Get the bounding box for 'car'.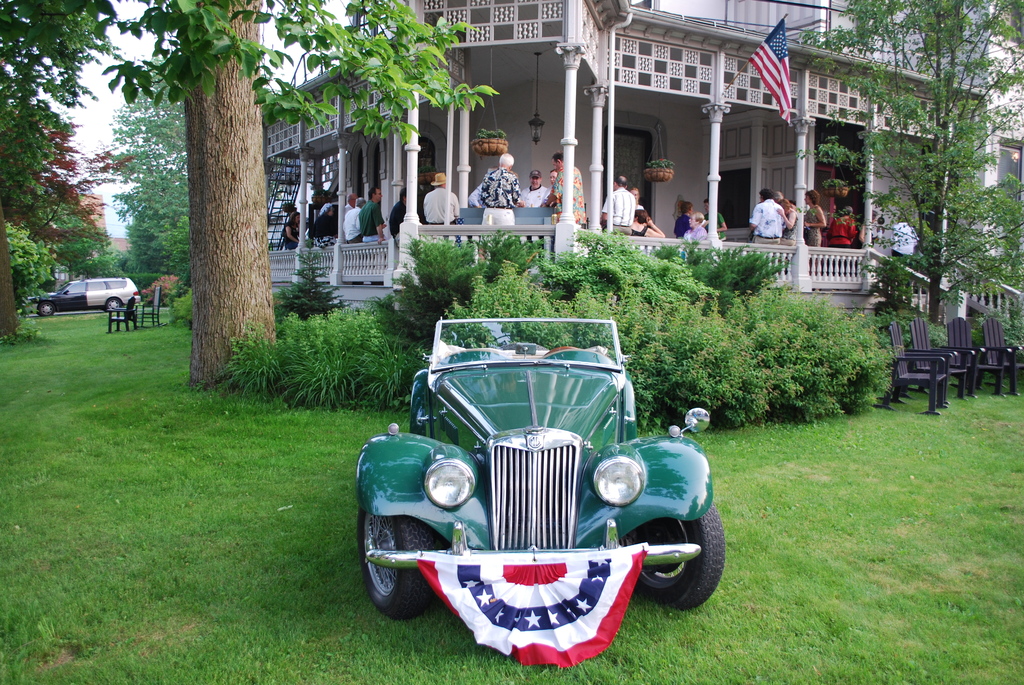
x1=356, y1=315, x2=725, y2=615.
